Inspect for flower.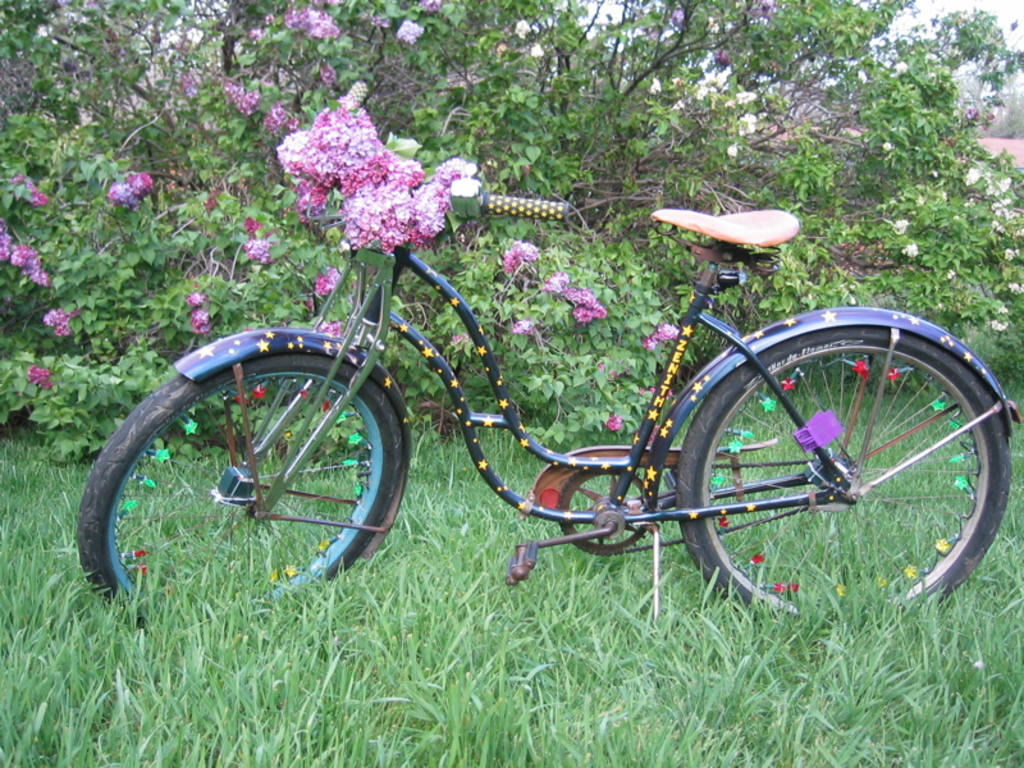
Inspection: left=225, top=81, right=264, bottom=111.
